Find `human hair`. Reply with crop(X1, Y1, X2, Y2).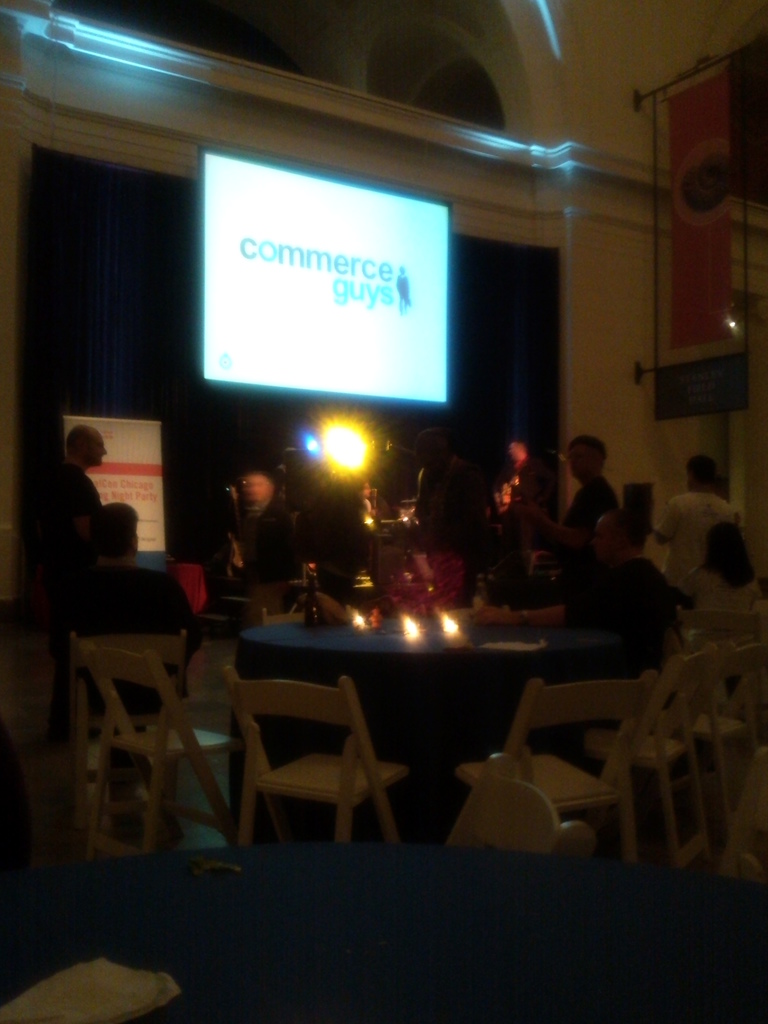
crop(62, 420, 90, 459).
